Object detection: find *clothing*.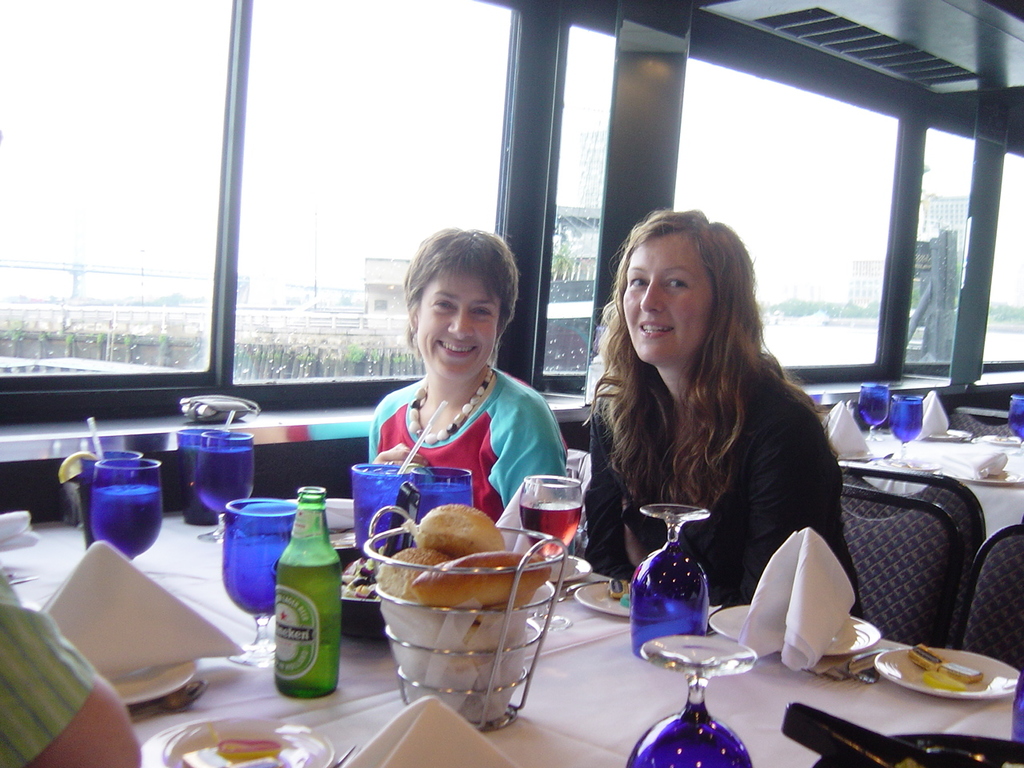
(351,345,554,535).
